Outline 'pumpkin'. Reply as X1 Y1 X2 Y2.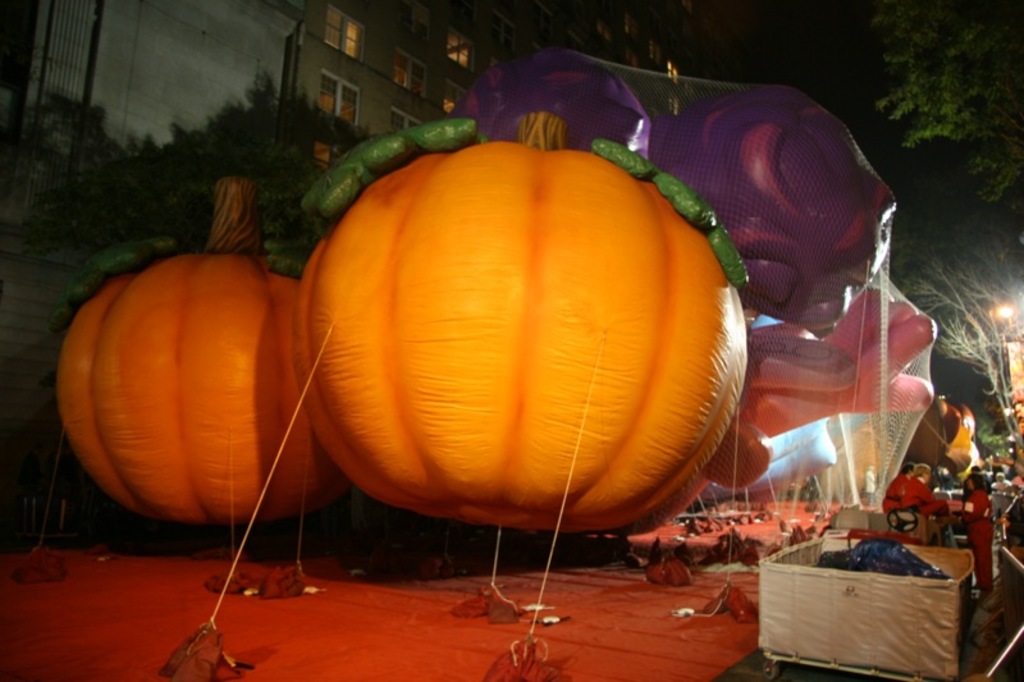
60 170 303 522.
